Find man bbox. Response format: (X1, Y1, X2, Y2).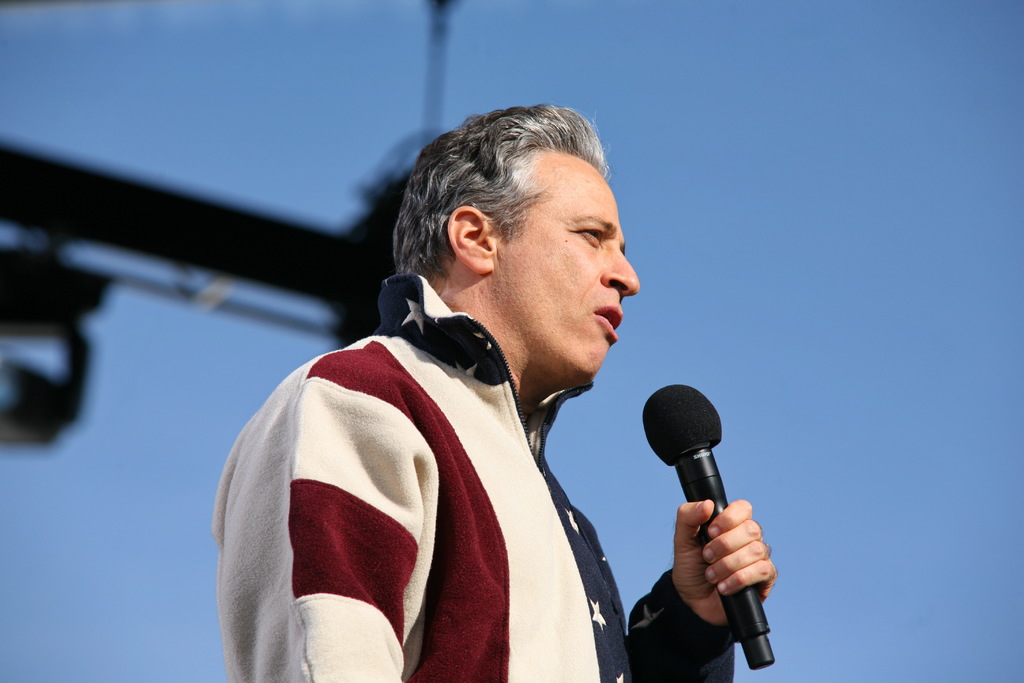
(223, 99, 717, 673).
